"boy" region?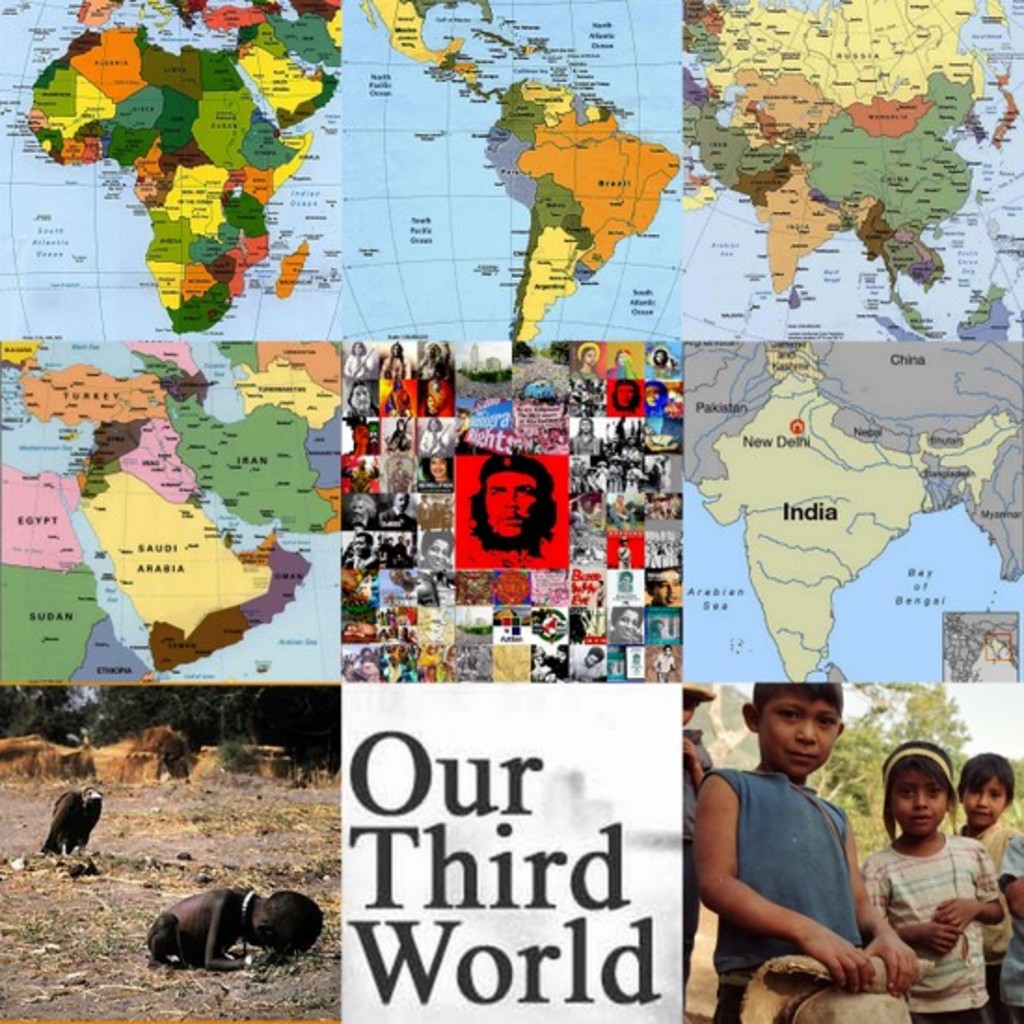
566 642 607 680
